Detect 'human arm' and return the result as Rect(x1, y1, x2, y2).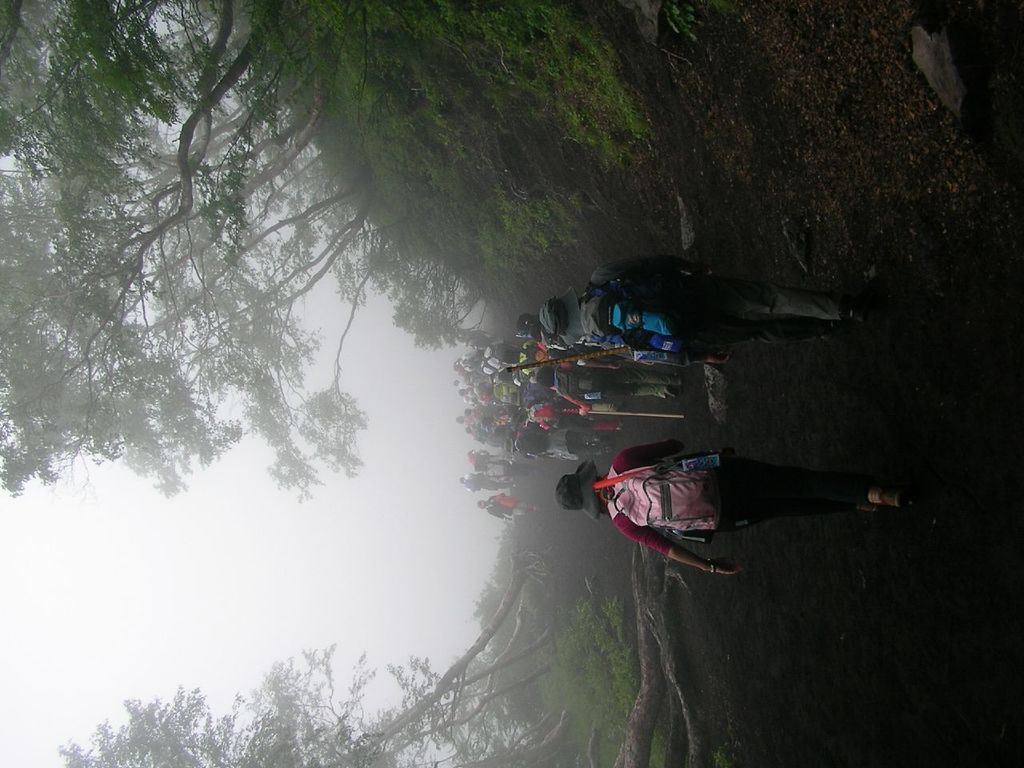
Rect(624, 438, 686, 474).
